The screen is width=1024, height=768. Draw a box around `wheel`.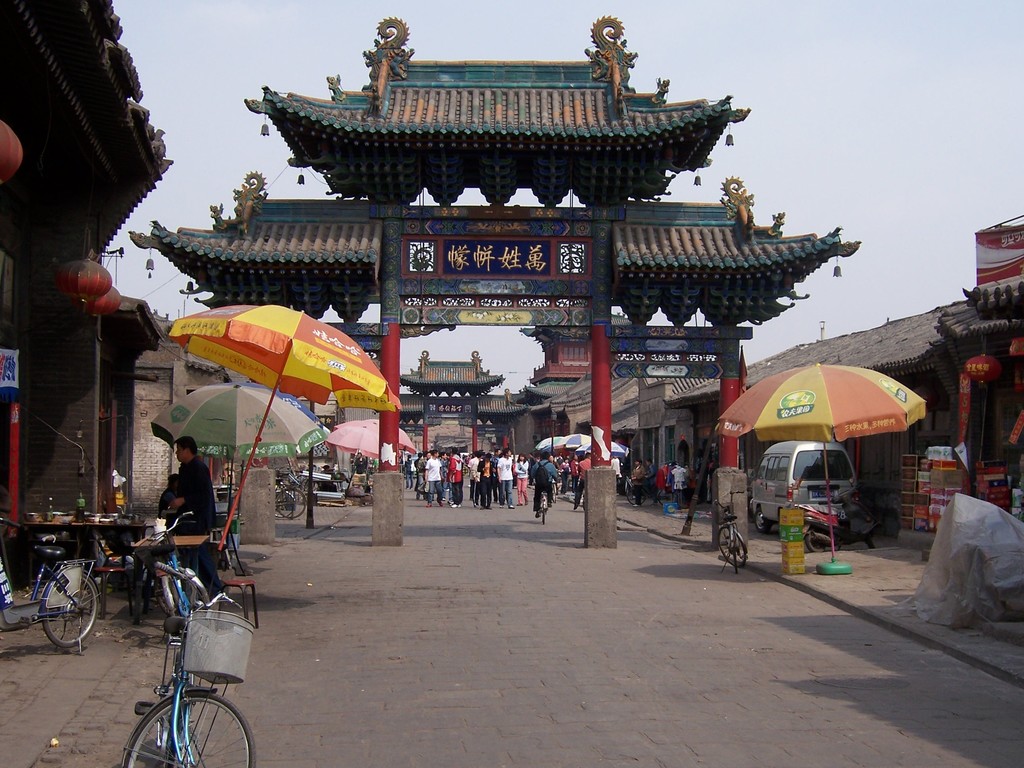
locate(801, 524, 827, 556).
